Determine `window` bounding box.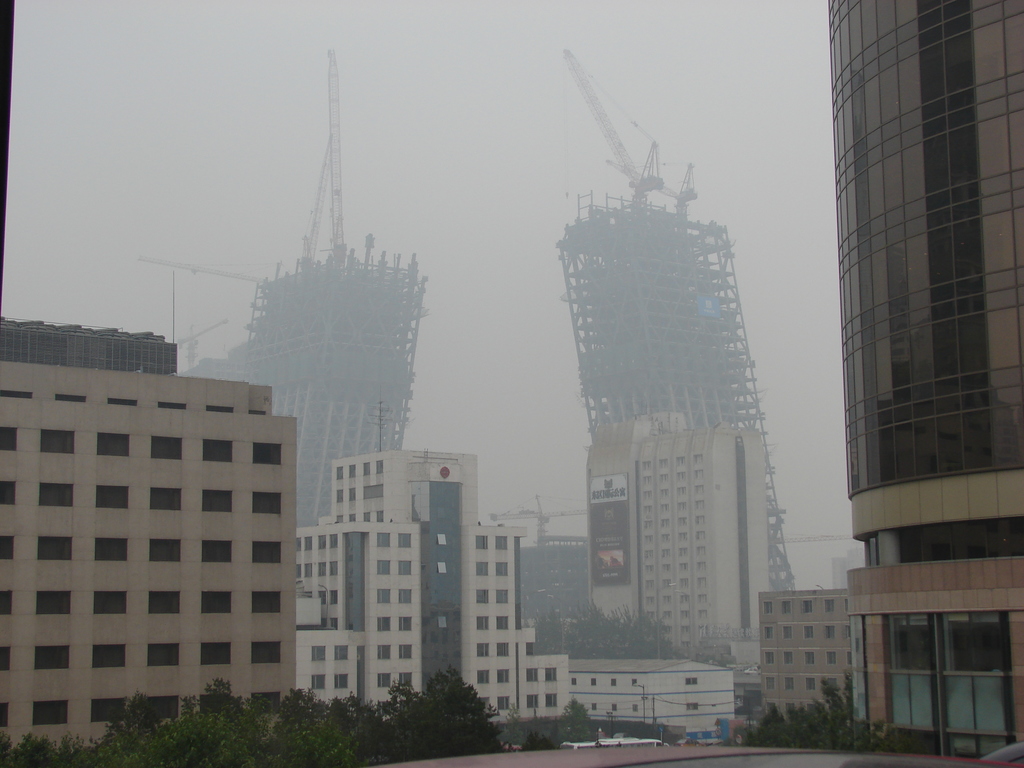
Determined: 146:589:182:615.
